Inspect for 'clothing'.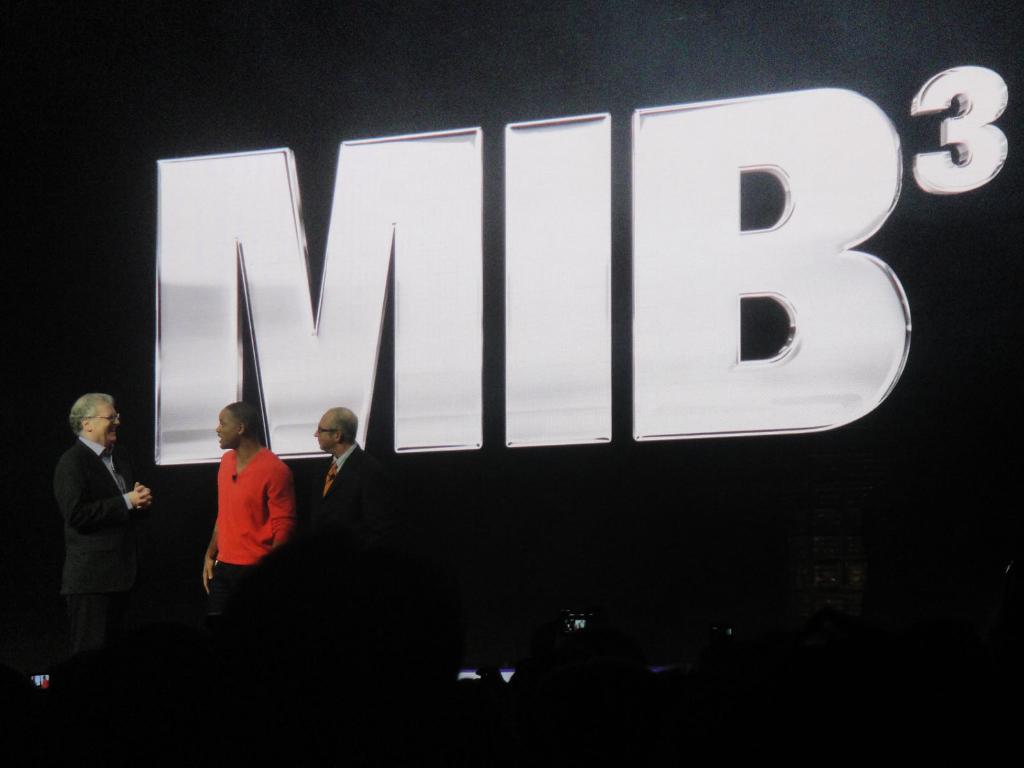
Inspection: locate(312, 442, 387, 547).
